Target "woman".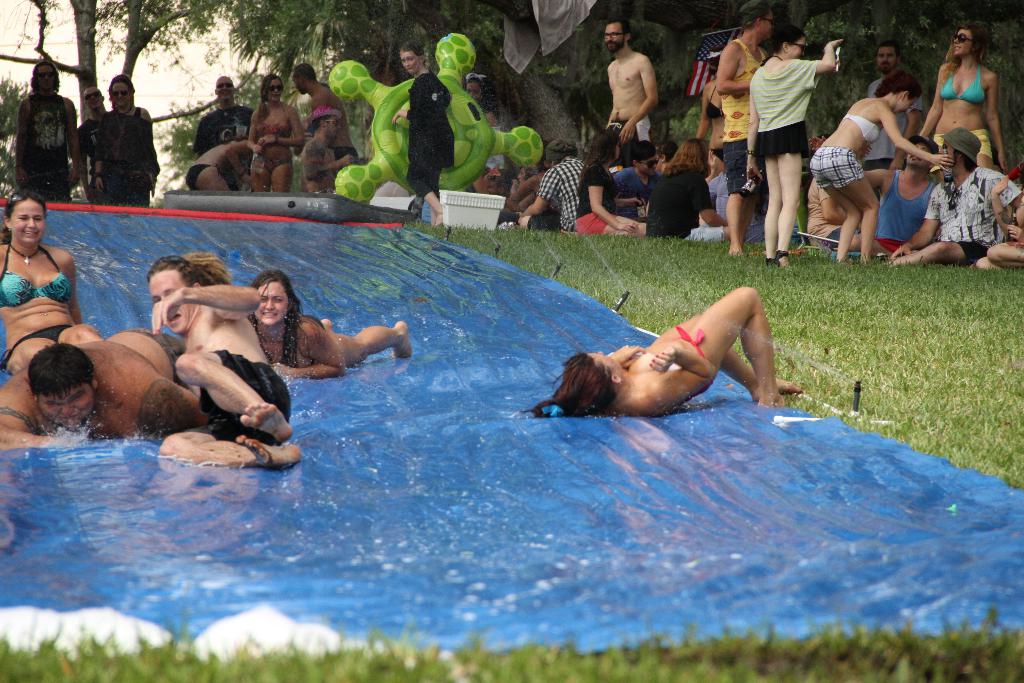
Target region: 746/19/846/267.
